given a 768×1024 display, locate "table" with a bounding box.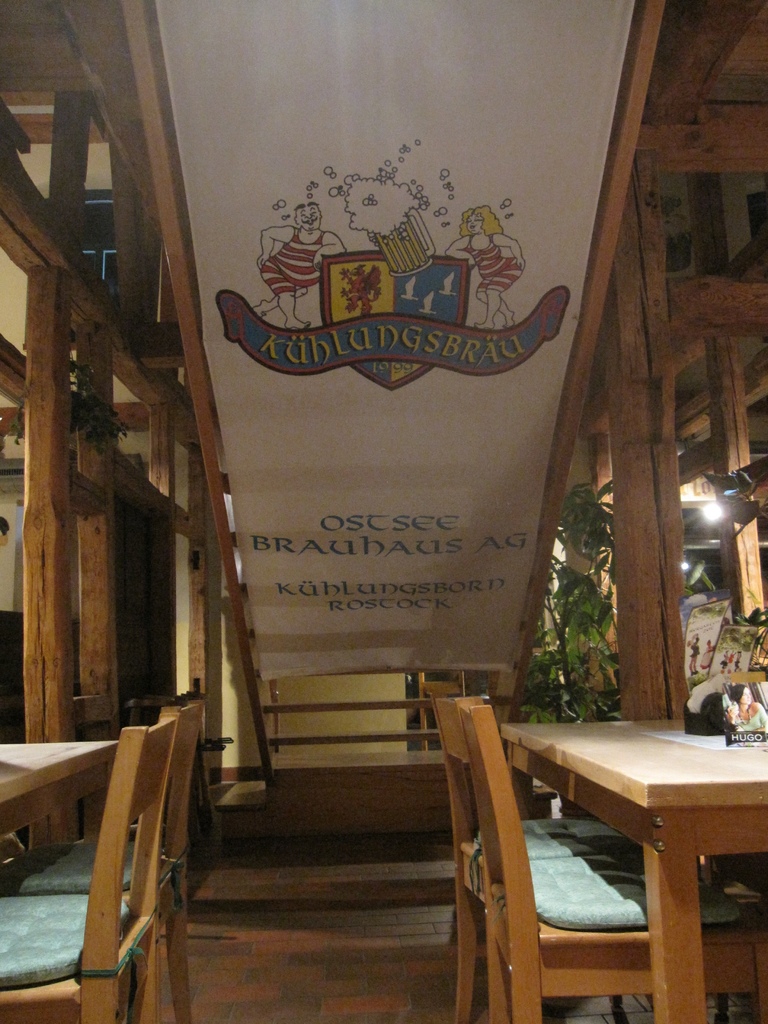
Located: locate(499, 717, 767, 1023).
